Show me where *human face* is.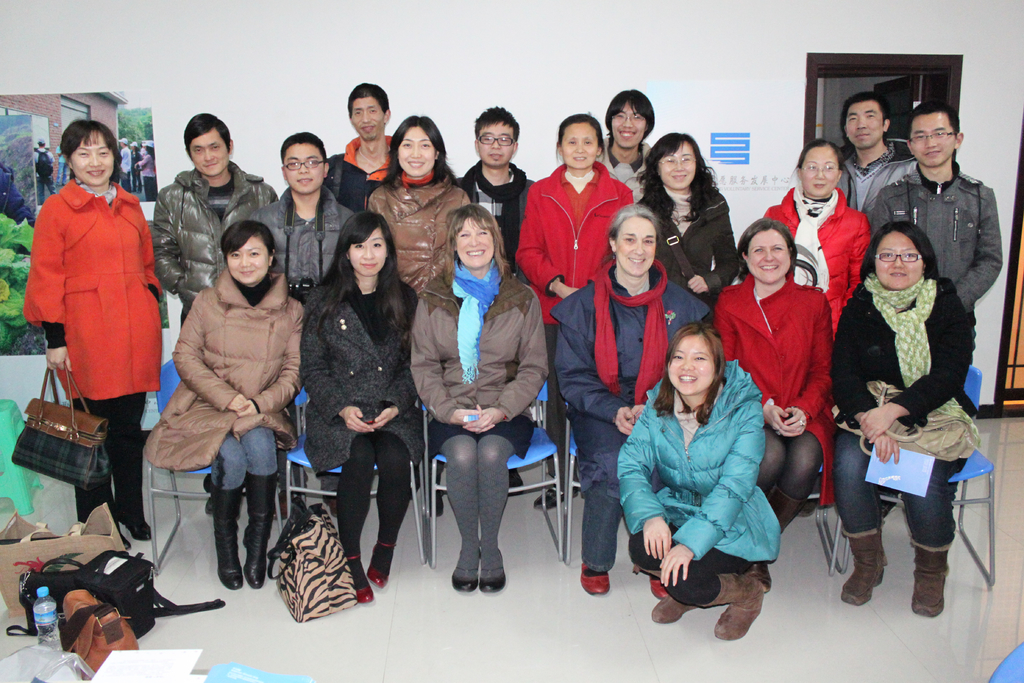
*human face* is at [x1=451, y1=211, x2=495, y2=270].
